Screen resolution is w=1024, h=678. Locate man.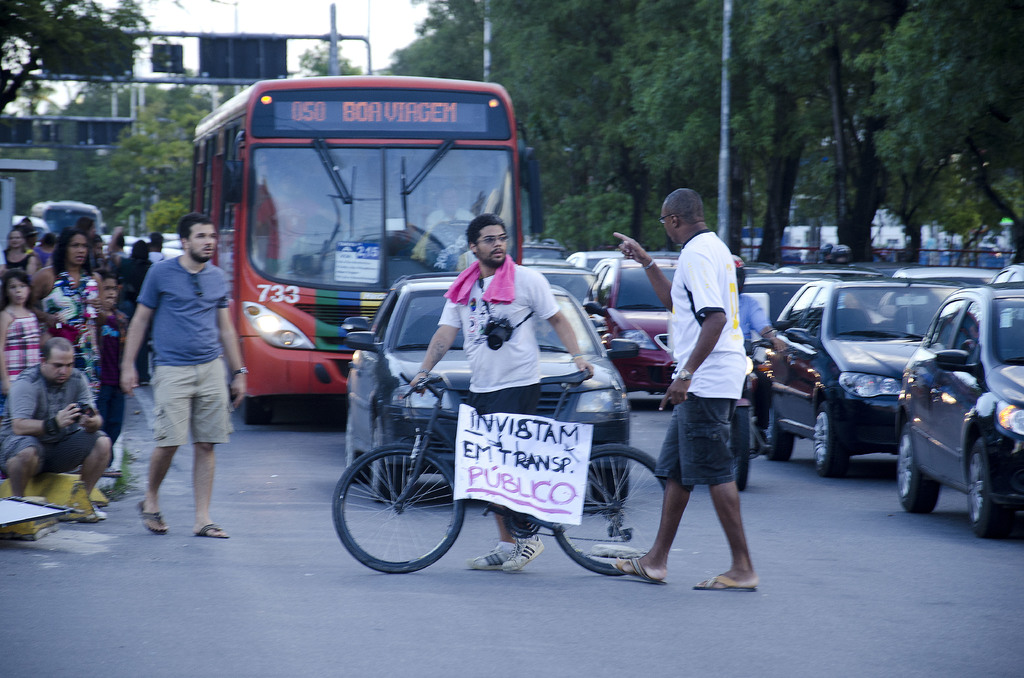
<region>70, 219, 106, 316</region>.
